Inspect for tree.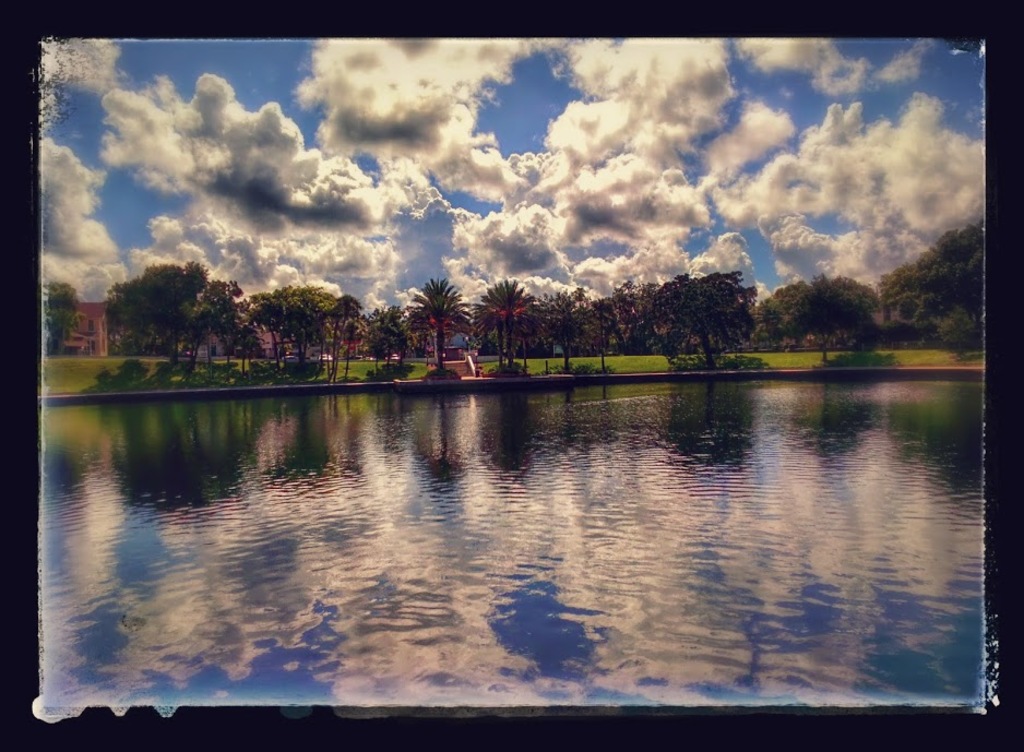
Inspection: region(638, 243, 773, 361).
